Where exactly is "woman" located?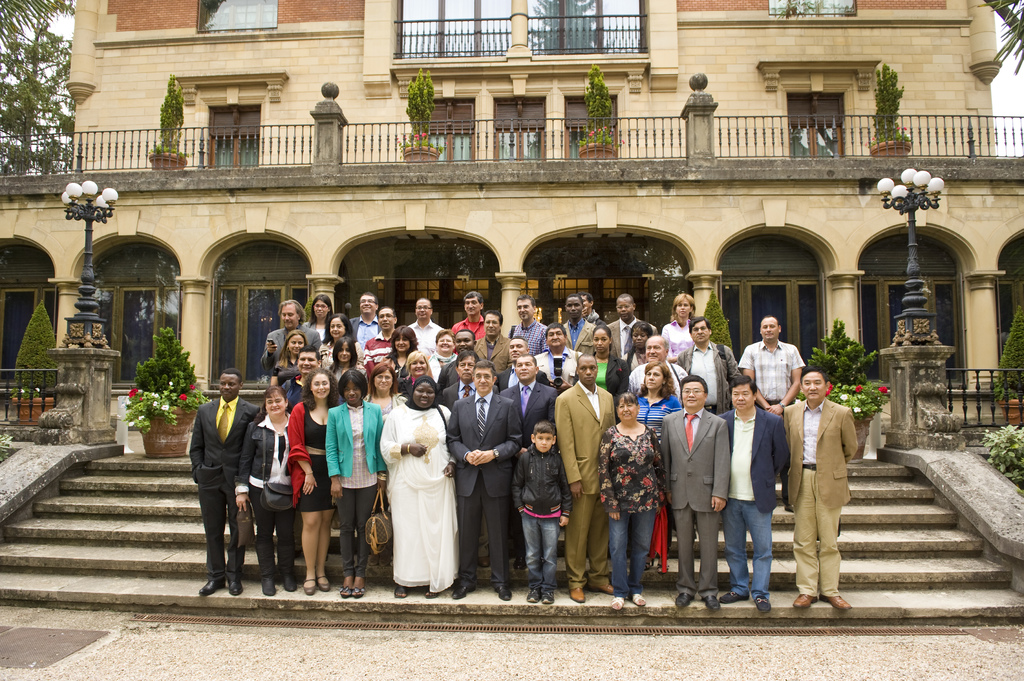
Its bounding box is 324,367,381,598.
